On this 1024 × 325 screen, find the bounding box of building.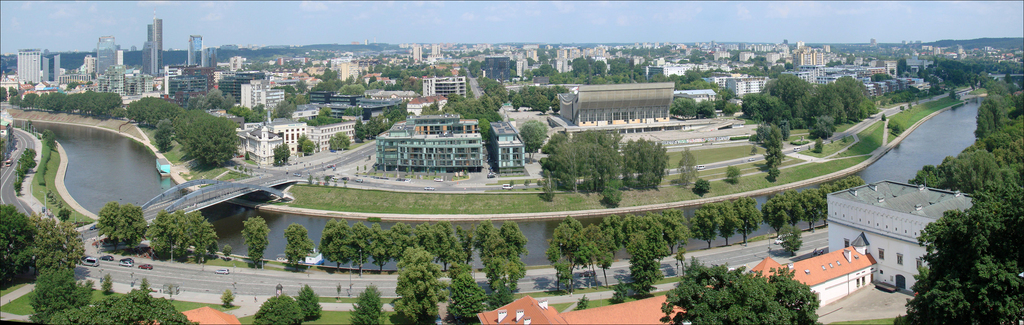
Bounding box: 421:77:469:96.
